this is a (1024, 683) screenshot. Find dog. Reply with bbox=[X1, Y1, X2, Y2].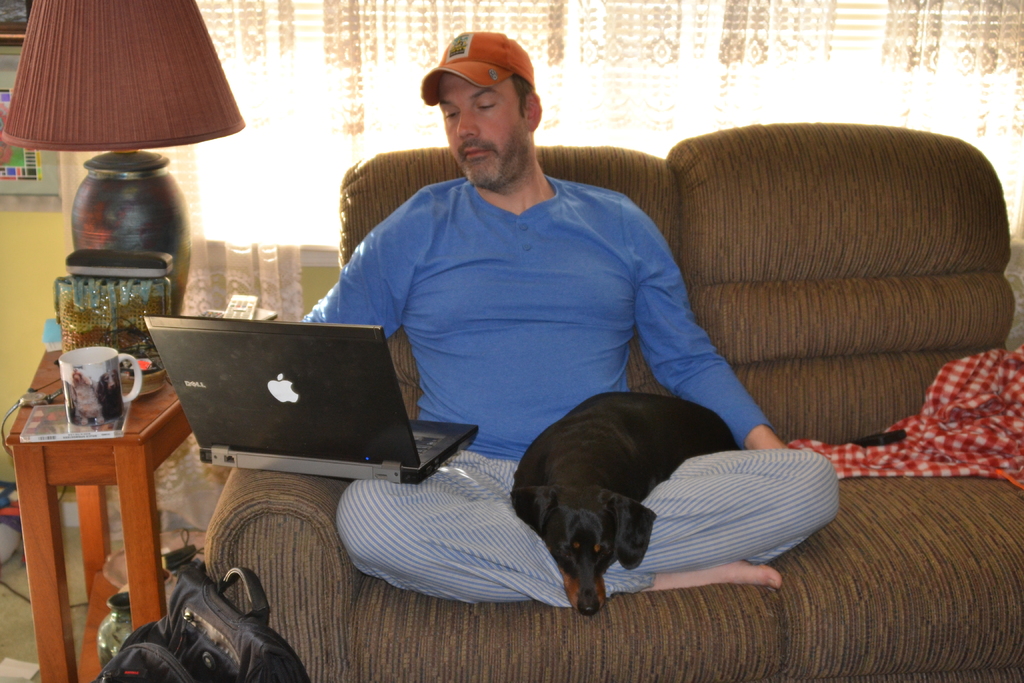
bbox=[97, 372, 125, 421].
